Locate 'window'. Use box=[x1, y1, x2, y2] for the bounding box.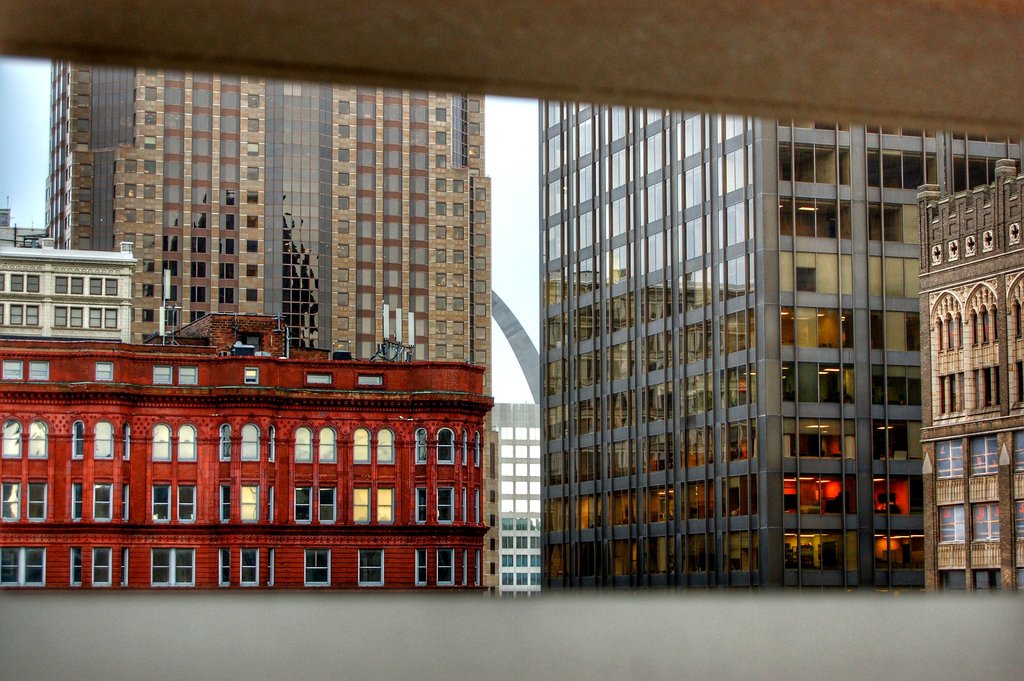
box=[54, 272, 118, 297].
